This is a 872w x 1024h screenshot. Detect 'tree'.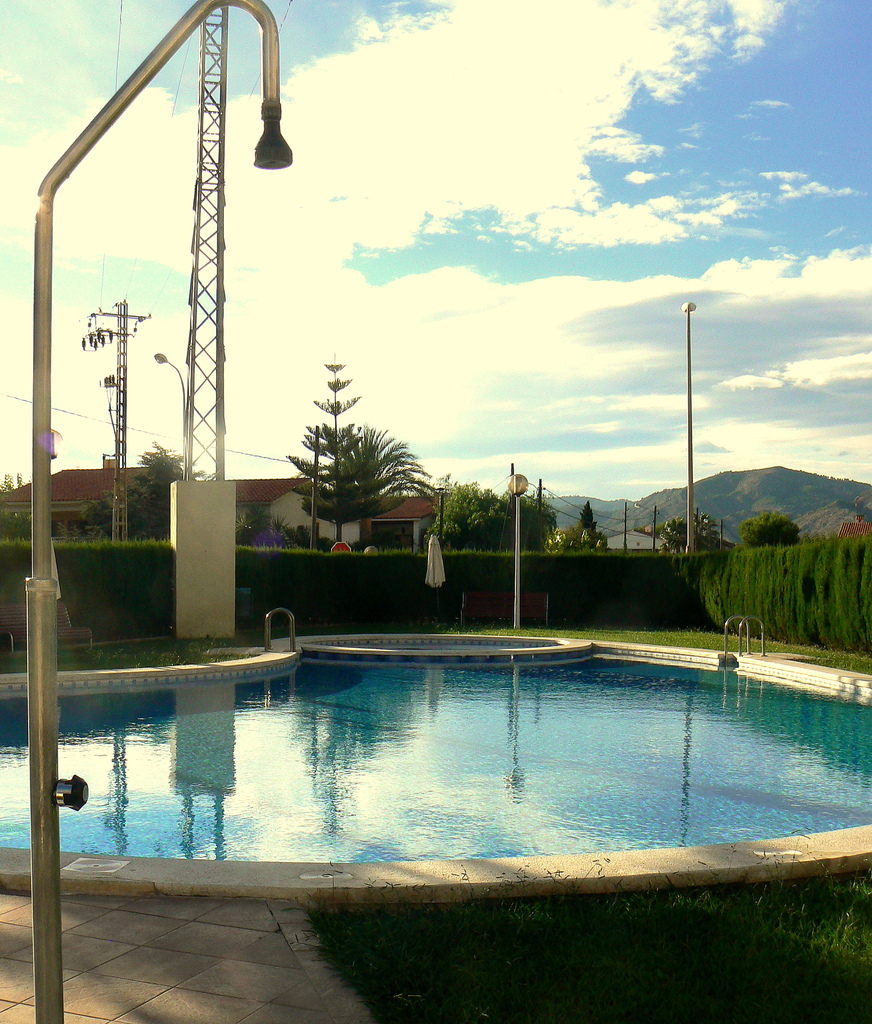
crop(666, 515, 740, 548).
